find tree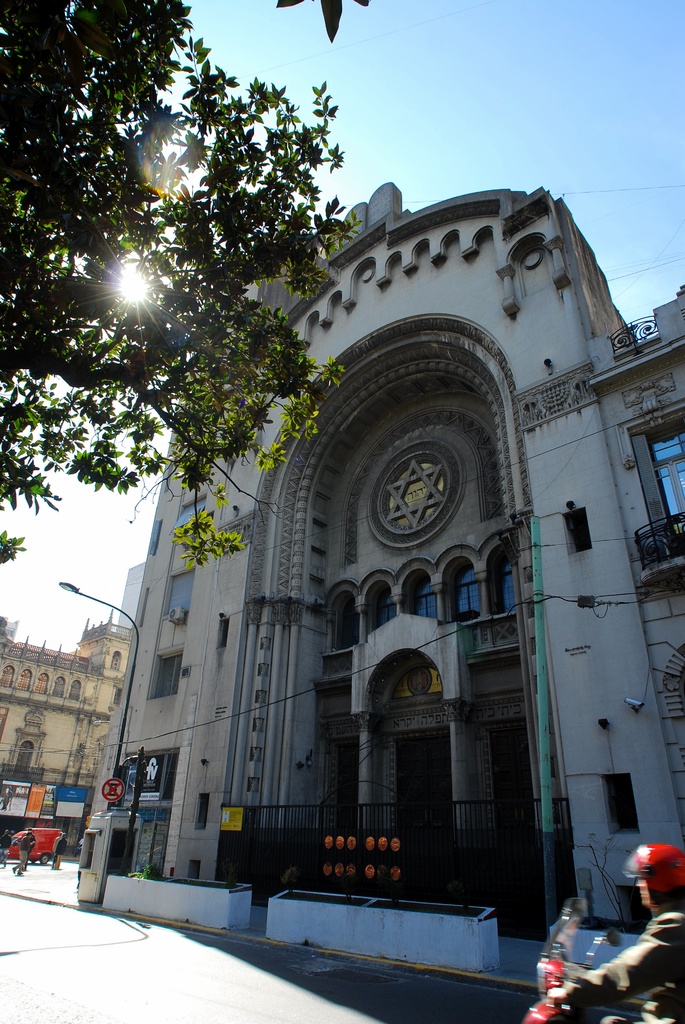
locate(0, 0, 363, 564)
